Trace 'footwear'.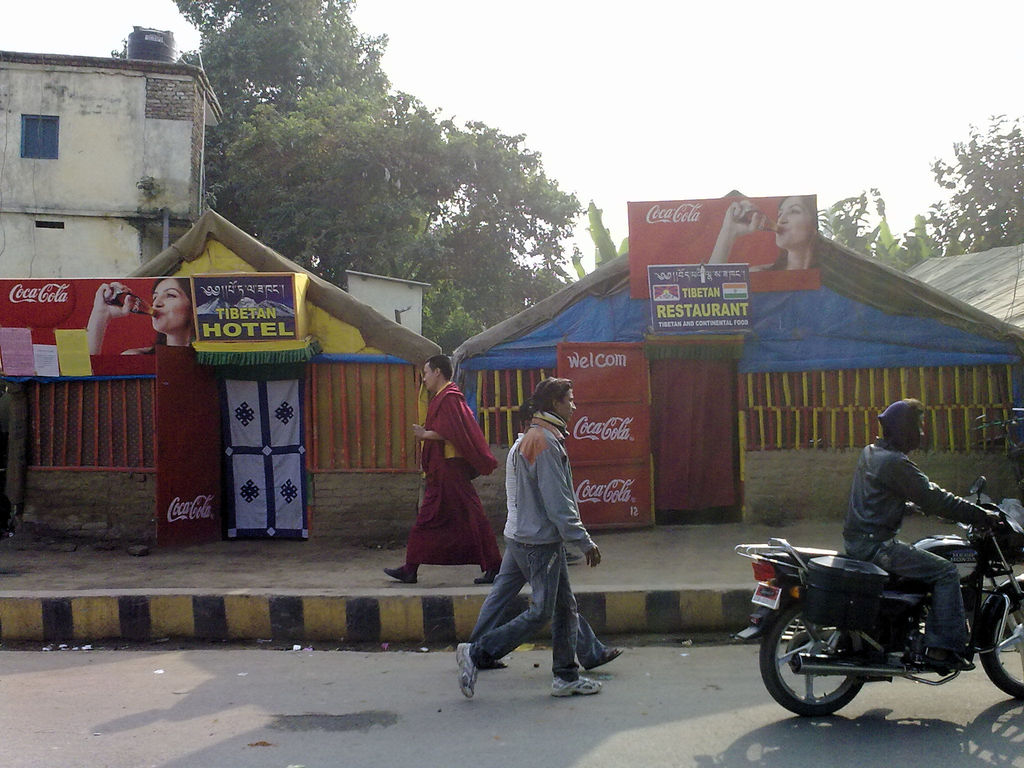
Traced to detection(469, 571, 497, 586).
